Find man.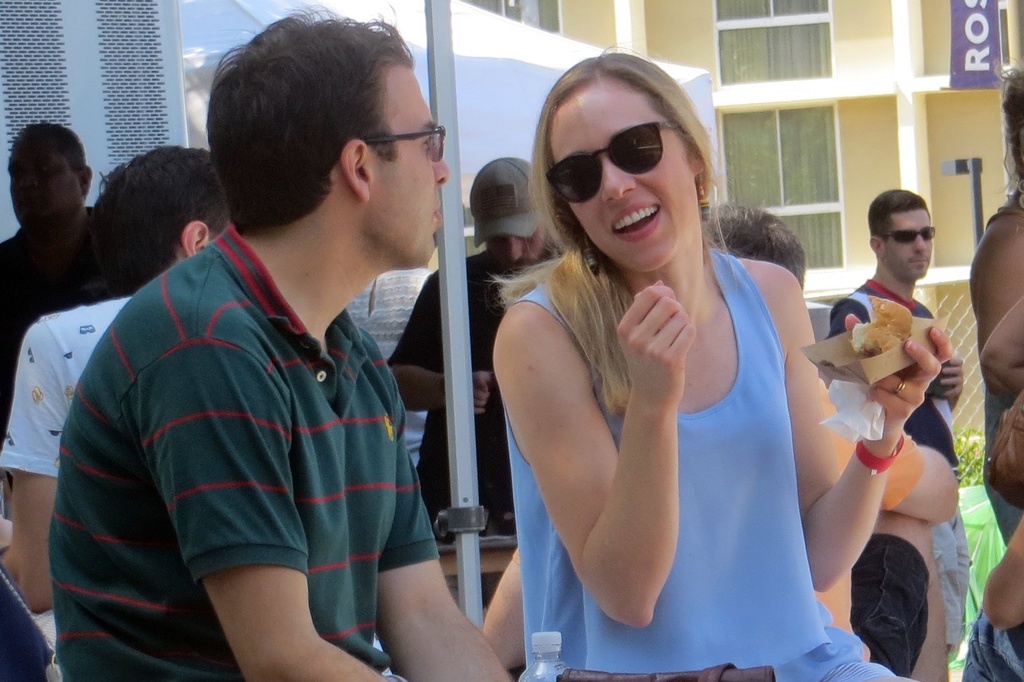
[x1=41, y1=47, x2=508, y2=665].
